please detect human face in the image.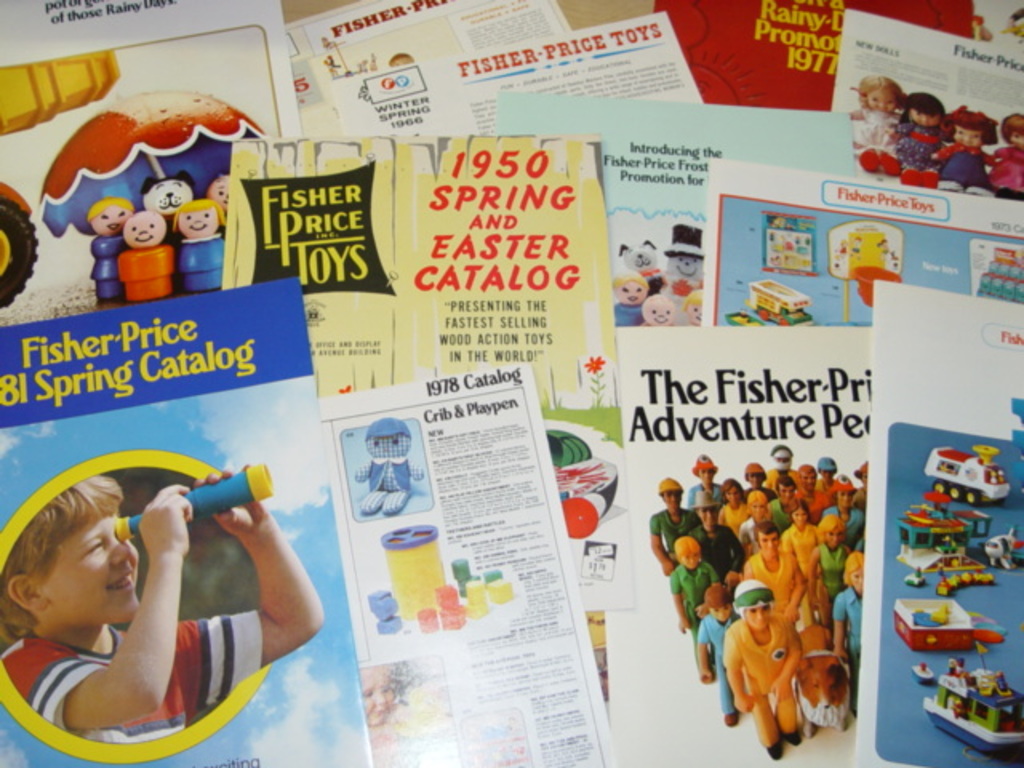
<bbox>958, 130, 986, 146</bbox>.
